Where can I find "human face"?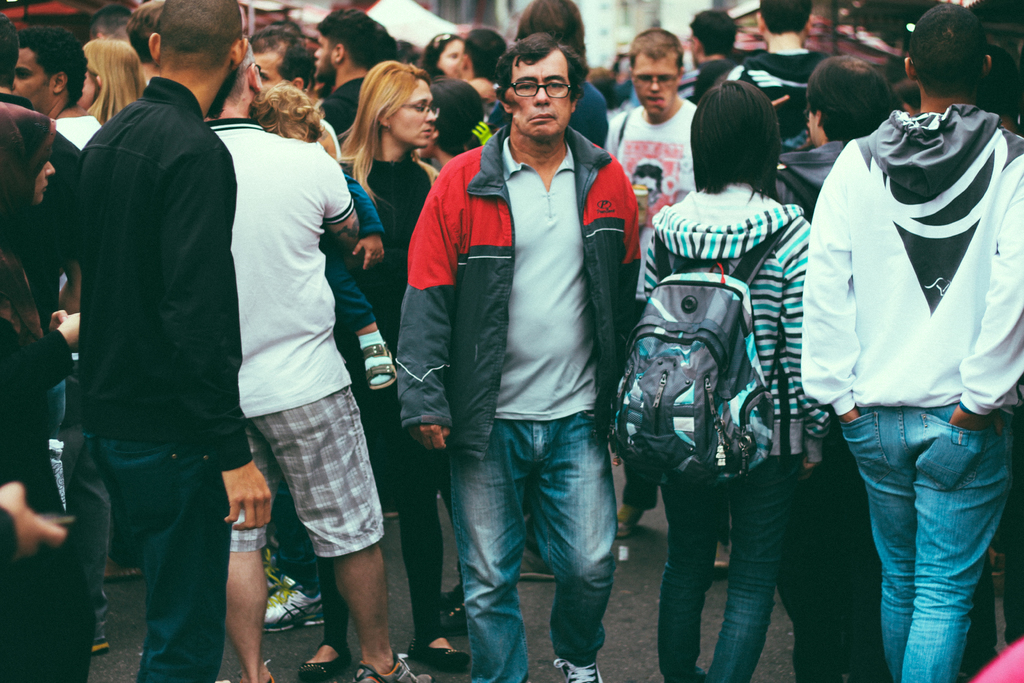
You can find it at detection(439, 39, 467, 79).
